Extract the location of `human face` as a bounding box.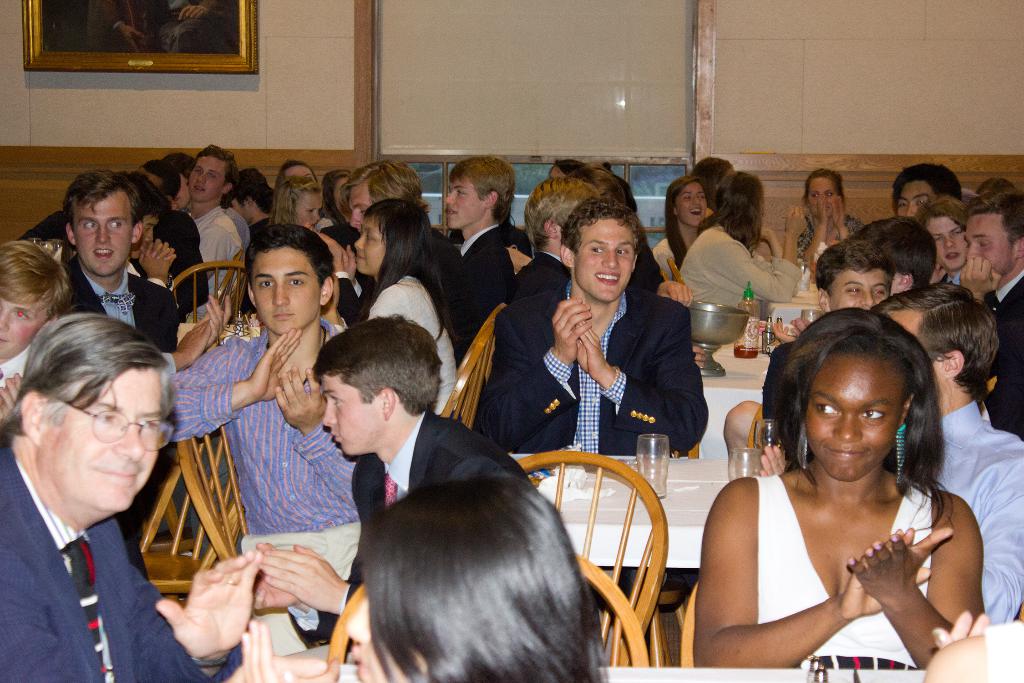
<bbox>441, 179, 490, 229</bbox>.
